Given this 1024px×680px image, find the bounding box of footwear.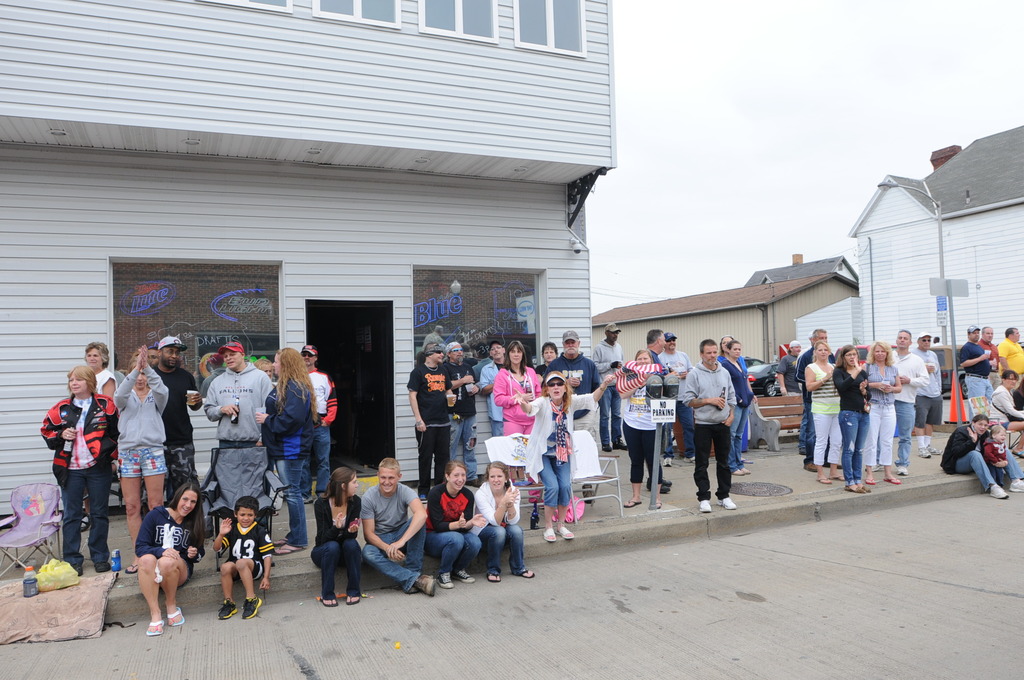
(815, 478, 826, 485).
